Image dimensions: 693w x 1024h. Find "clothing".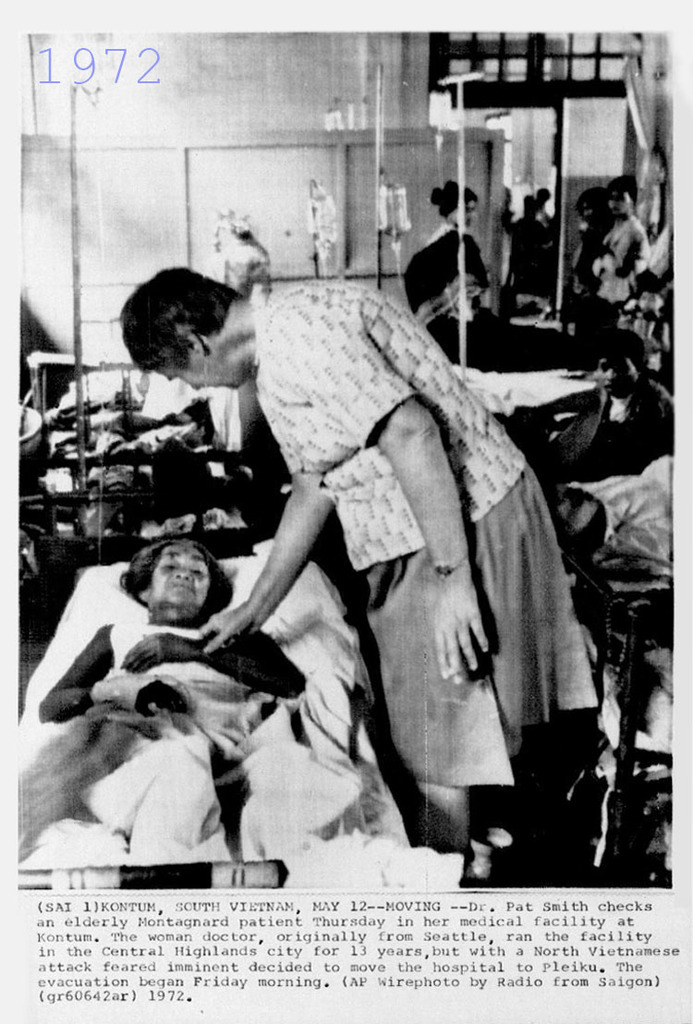
box=[106, 622, 269, 872].
